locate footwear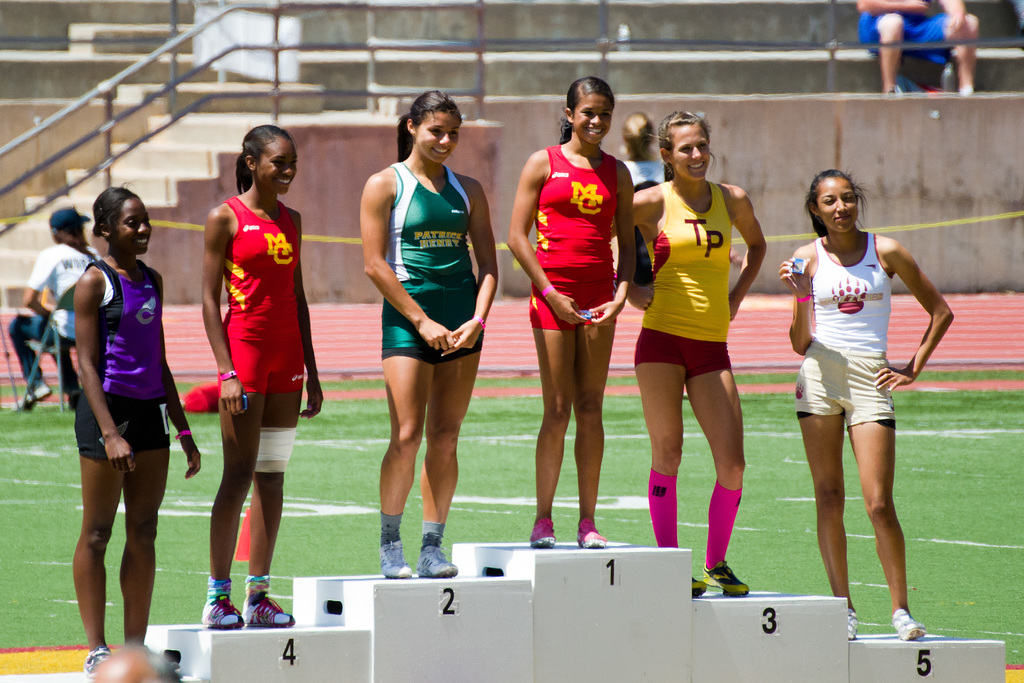
380/538/414/582
